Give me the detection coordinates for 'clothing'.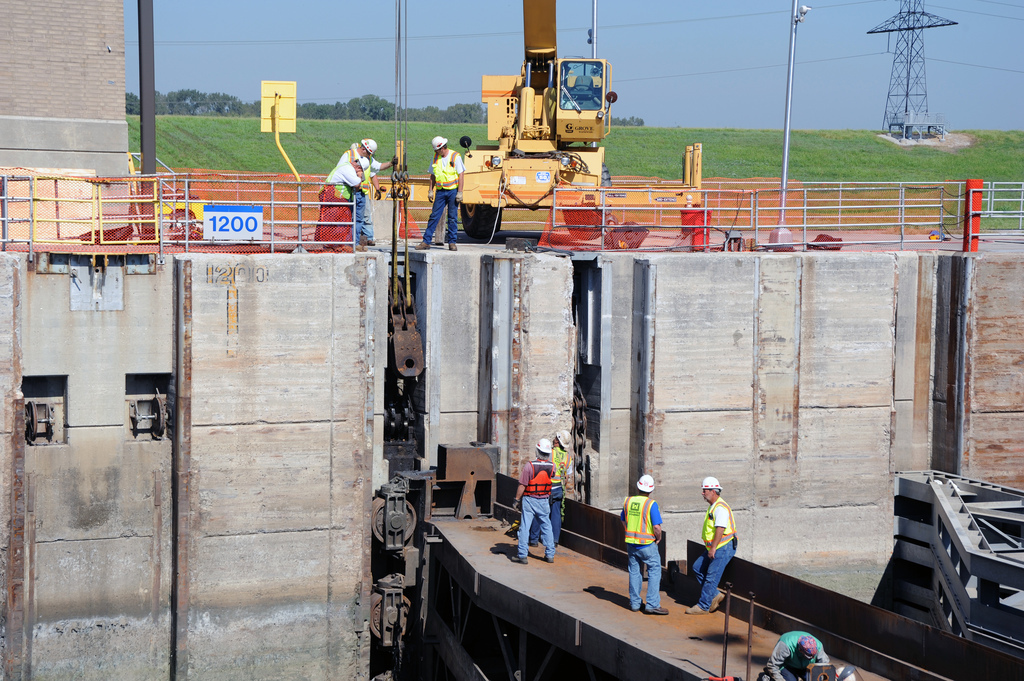
region(628, 488, 681, 614).
